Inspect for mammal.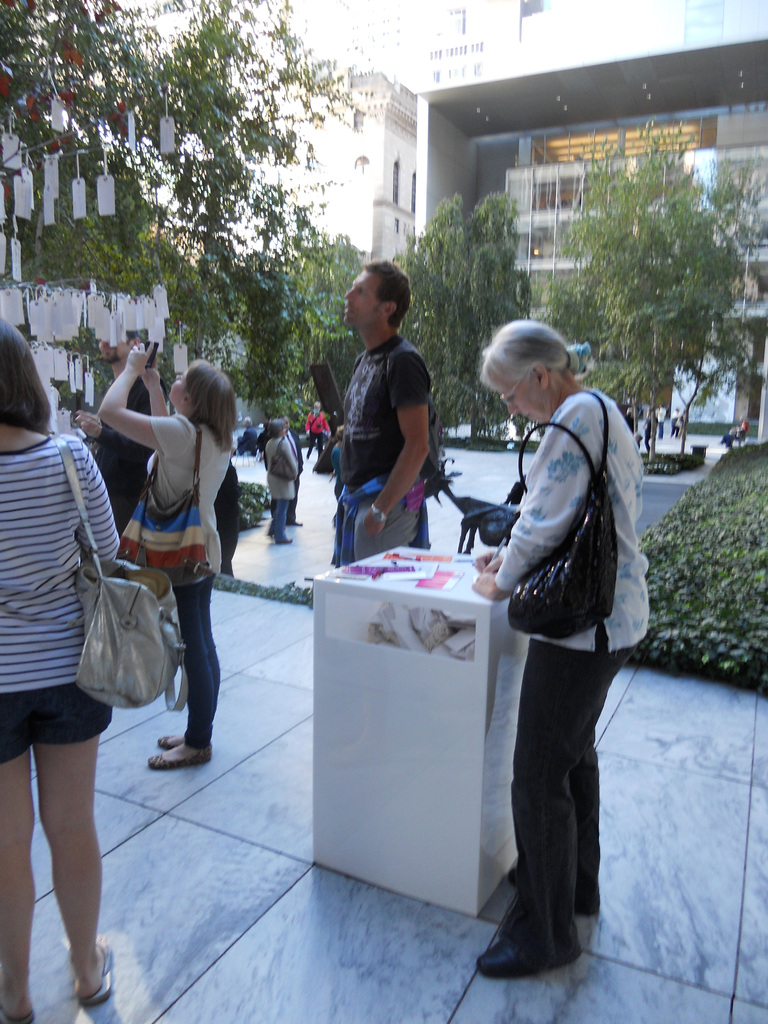
Inspection: pyautogui.locateOnScreen(305, 399, 333, 460).
